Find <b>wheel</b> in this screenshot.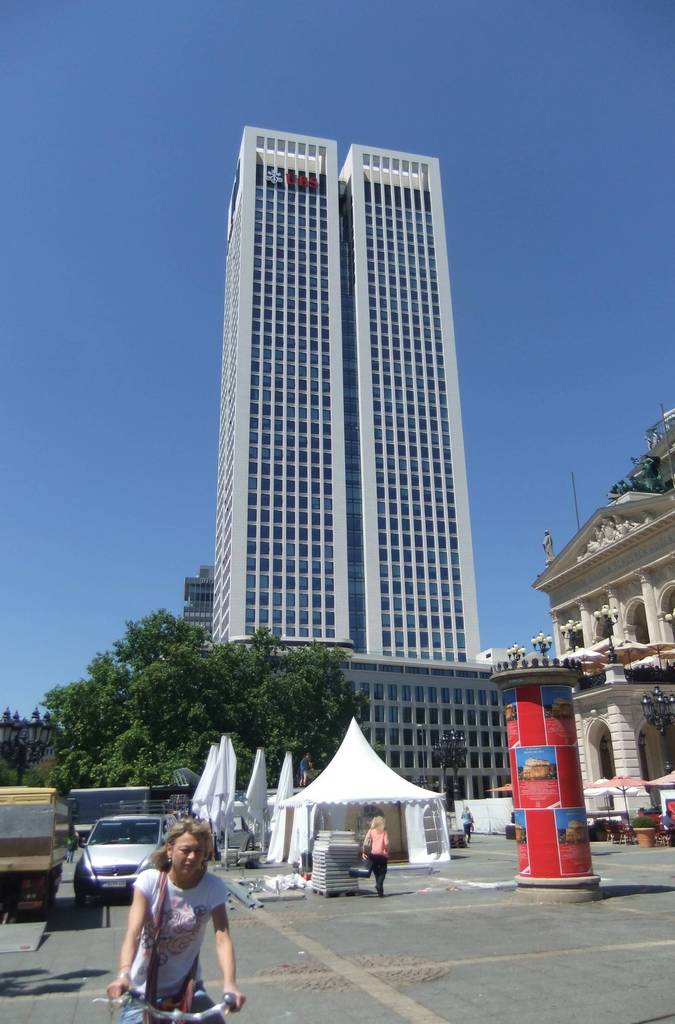
The bounding box for <b>wheel</b> is box(73, 892, 85, 913).
